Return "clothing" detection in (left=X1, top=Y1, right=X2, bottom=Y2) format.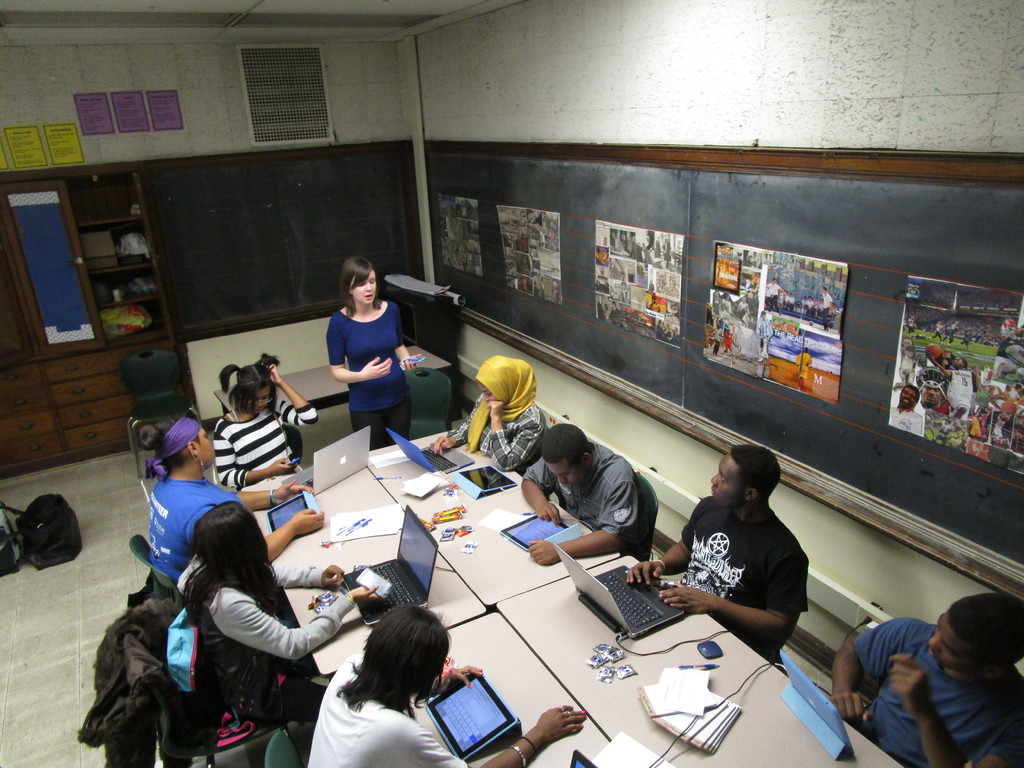
(left=676, top=496, right=813, bottom=661).
